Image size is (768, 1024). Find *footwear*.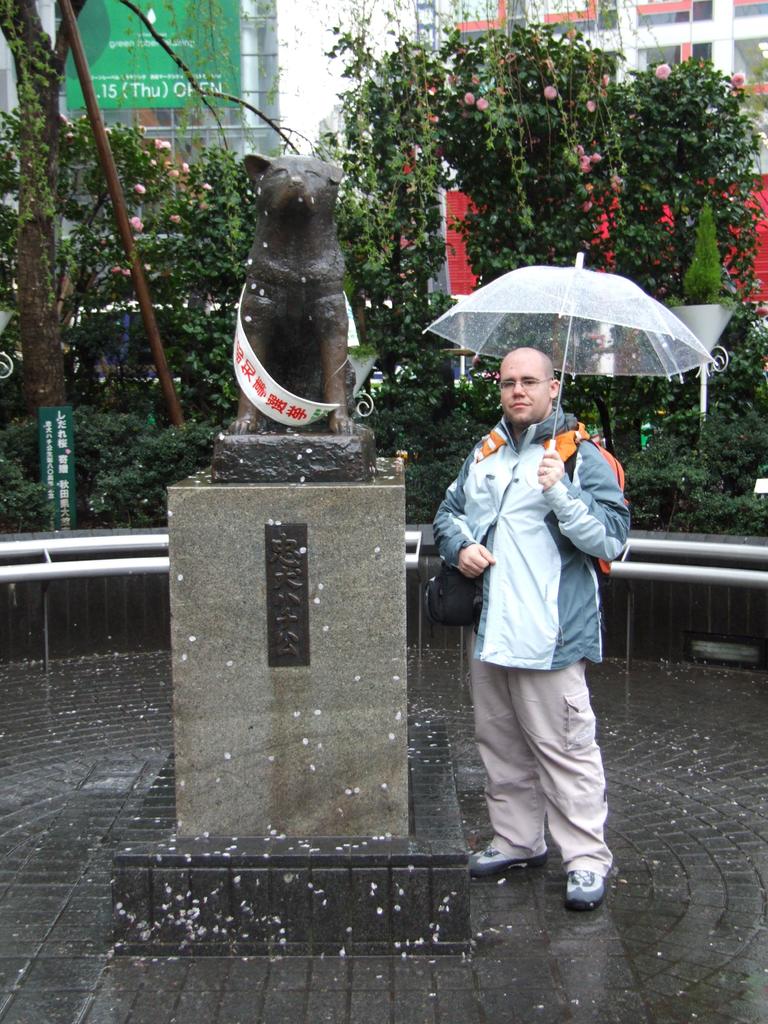
(563, 867, 607, 908).
